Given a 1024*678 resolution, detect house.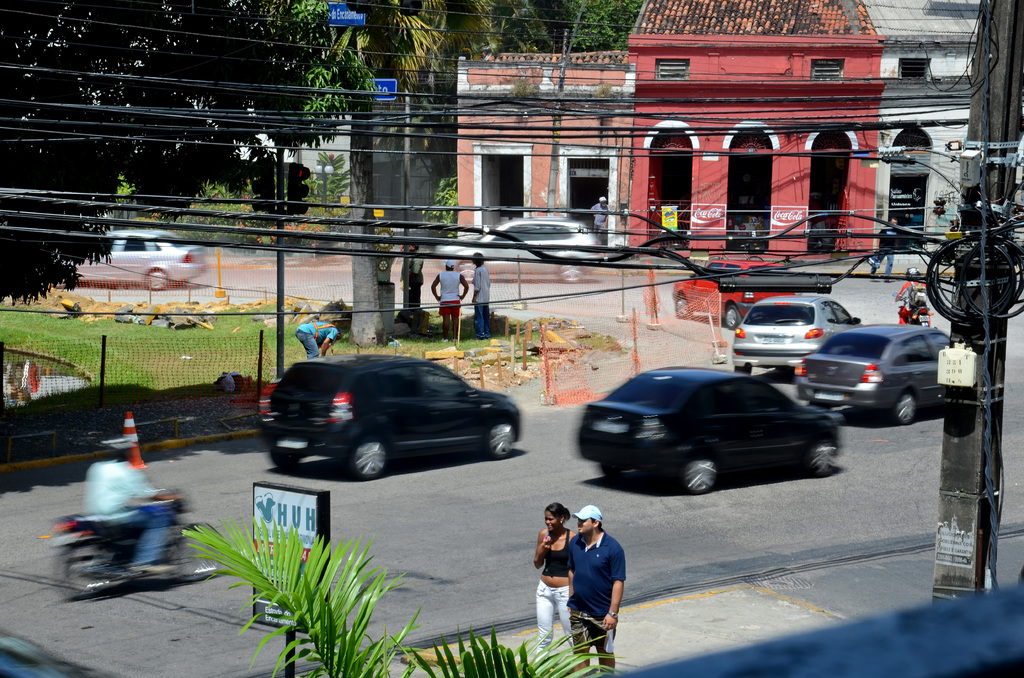
{"left": 350, "top": 82, "right": 451, "bottom": 231}.
